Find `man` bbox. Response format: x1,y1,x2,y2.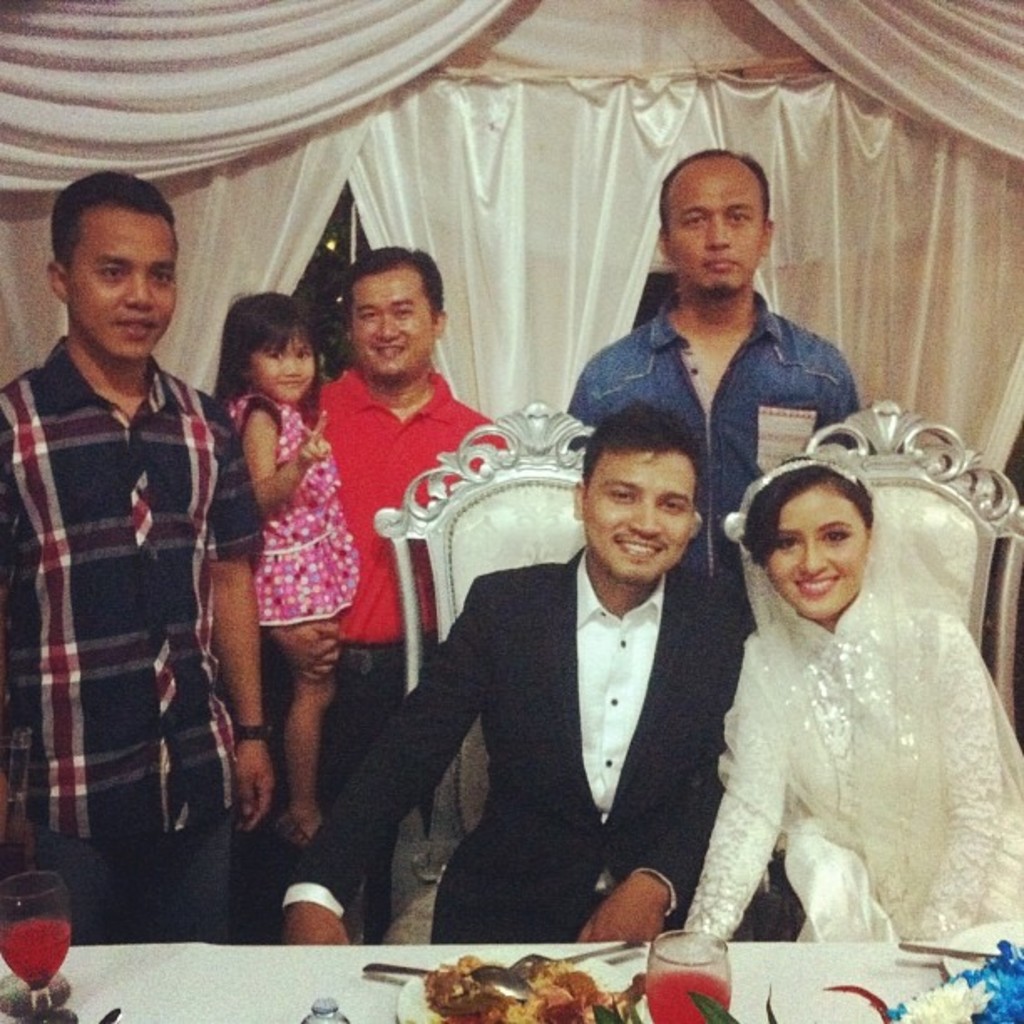
371,393,788,982.
